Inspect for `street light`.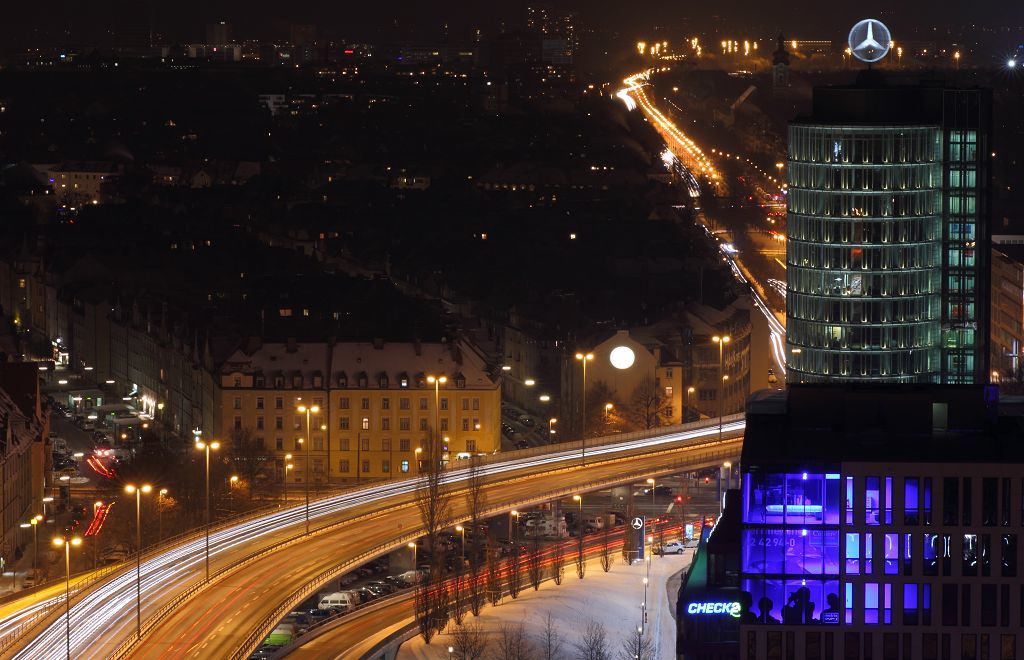
Inspection: [569,350,594,464].
